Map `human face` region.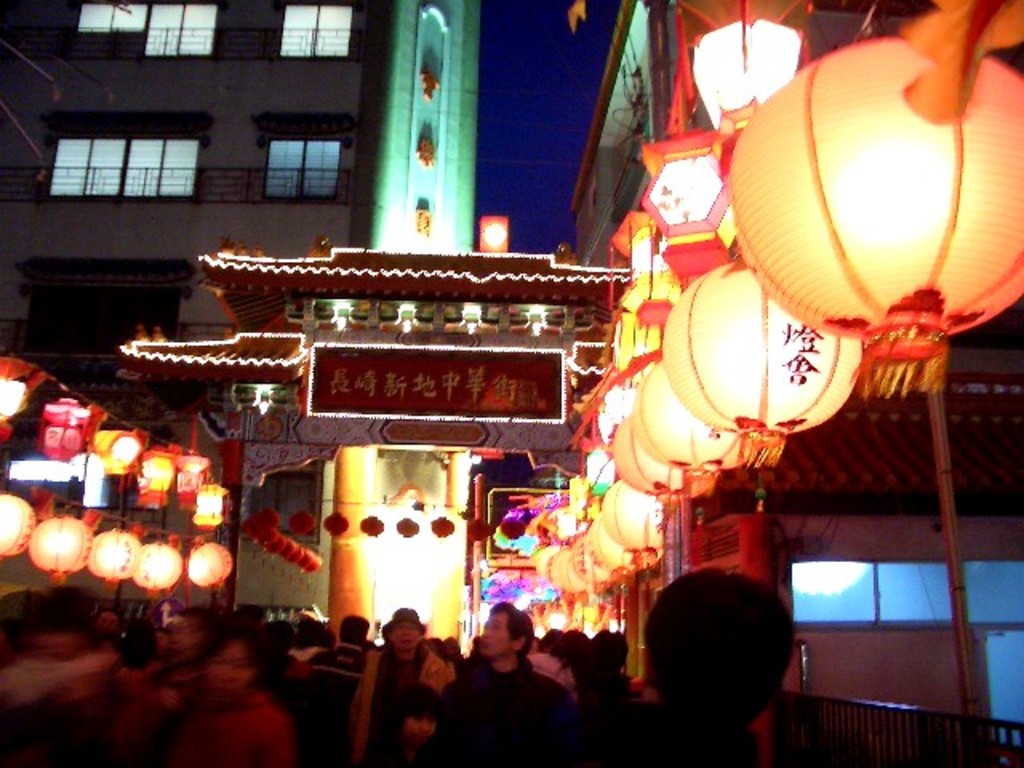
Mapped to [200, 643, 253, 694].
